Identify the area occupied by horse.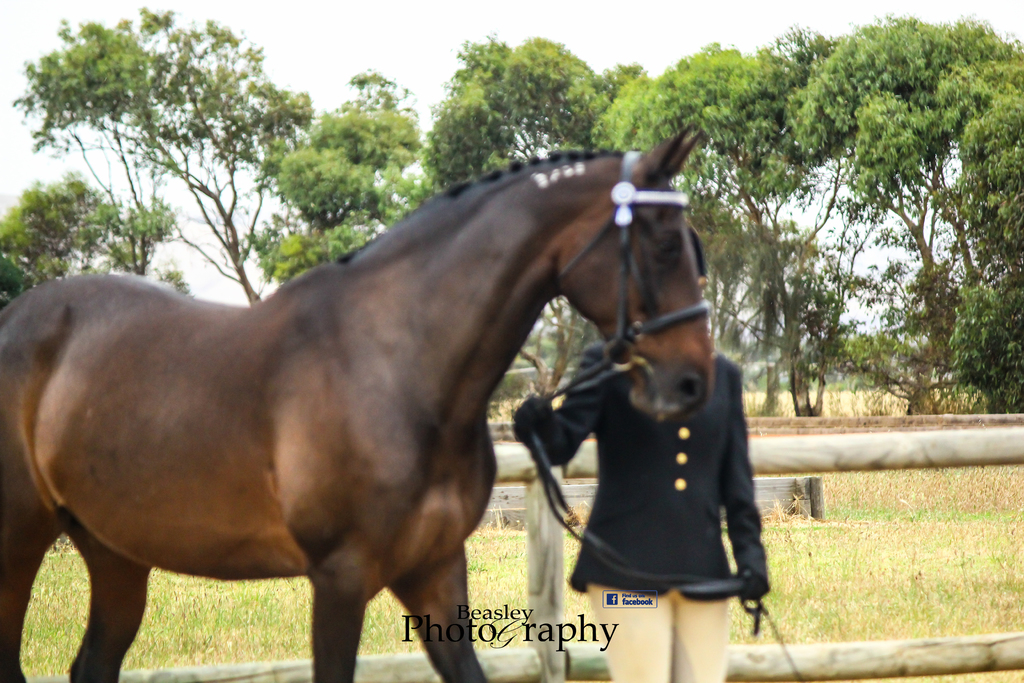
Area: [3,130,740,682].
